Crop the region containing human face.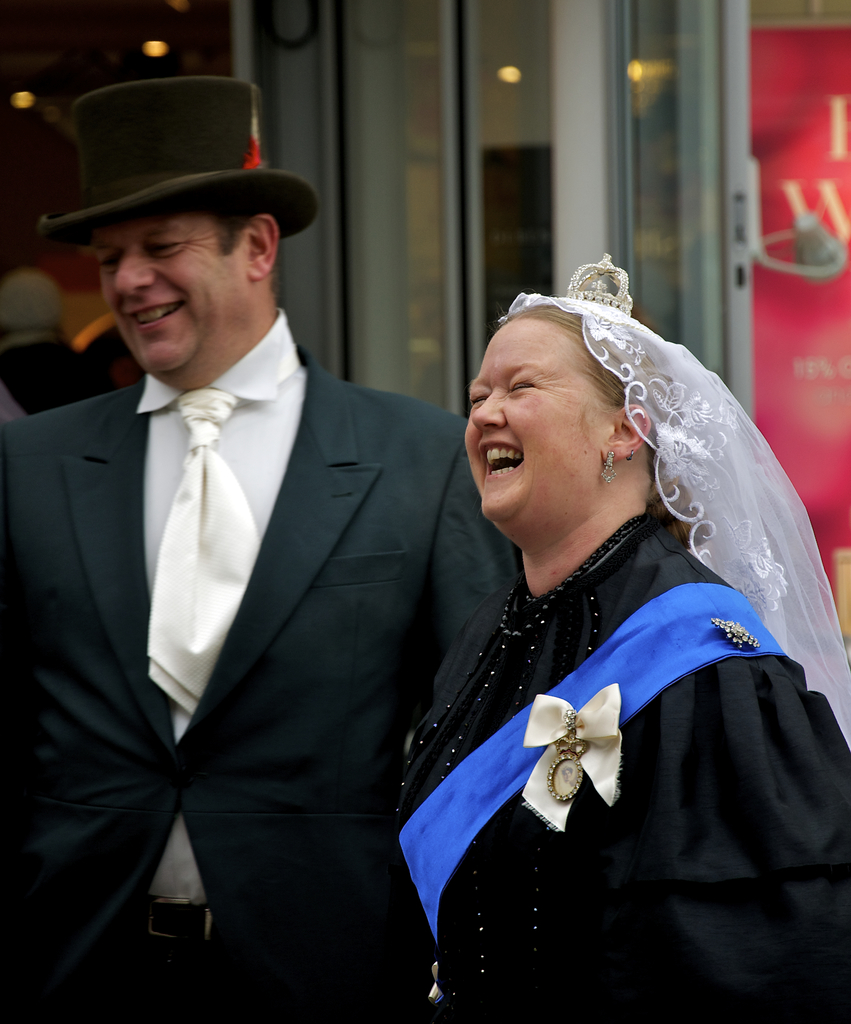
Crop region: 100, 223, 247, 383.
